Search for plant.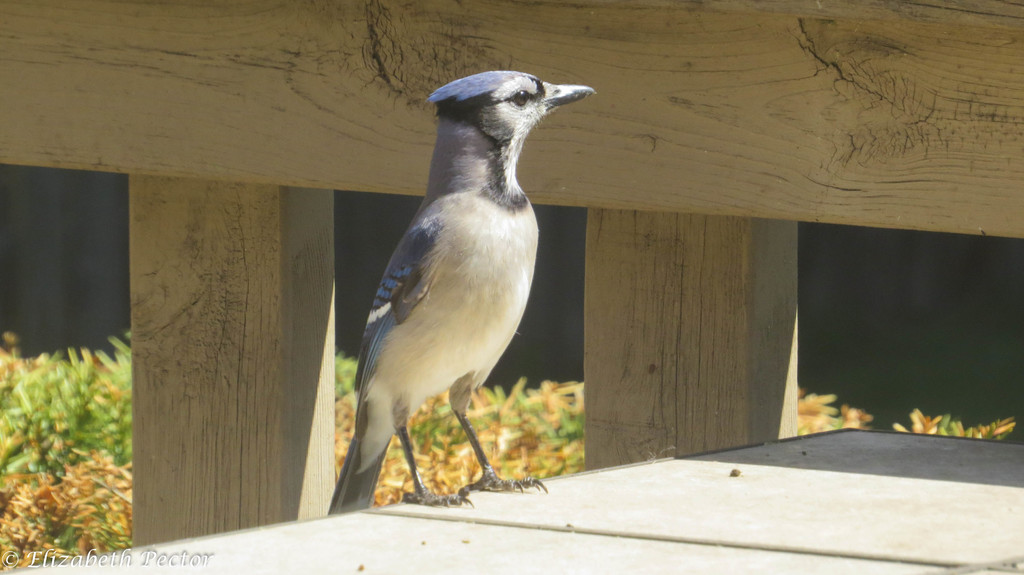
Found at rect(328, 347, 365, 485).
